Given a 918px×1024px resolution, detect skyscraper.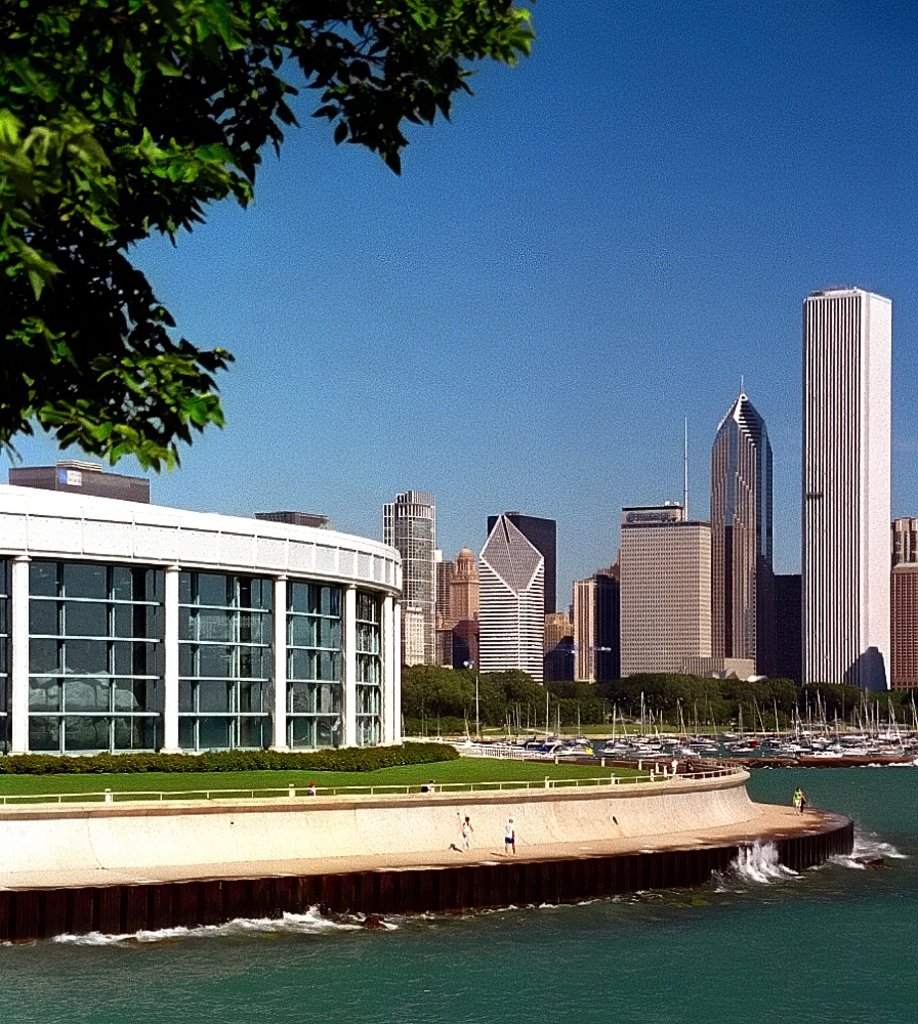
bbox(611, 500, 715, 679).
